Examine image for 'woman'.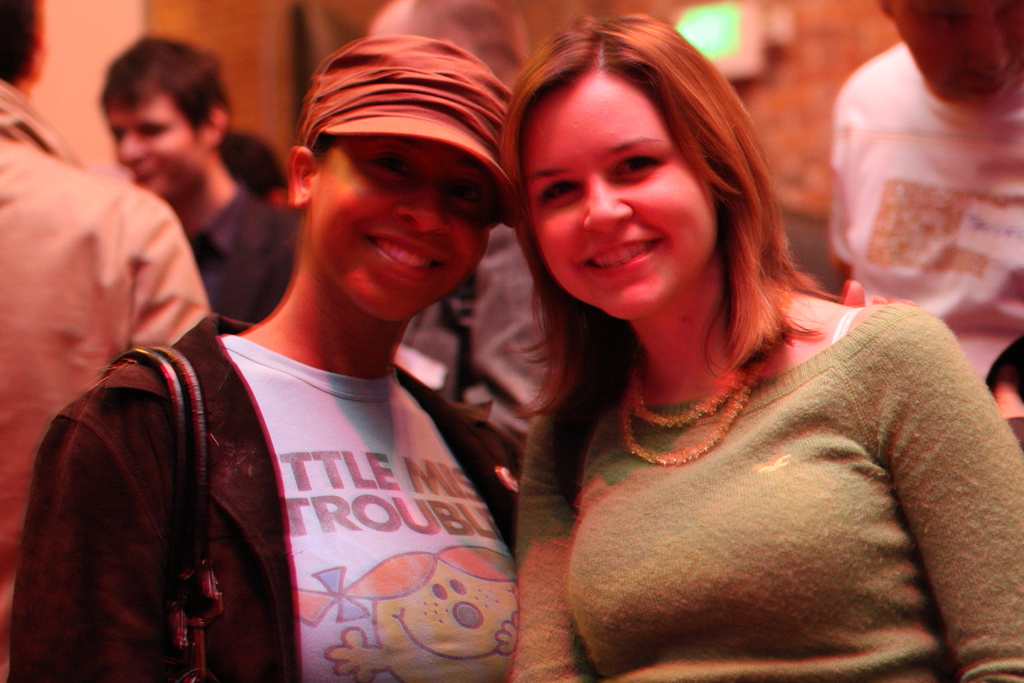
Examination result: box(25, 36, 555, 681).
